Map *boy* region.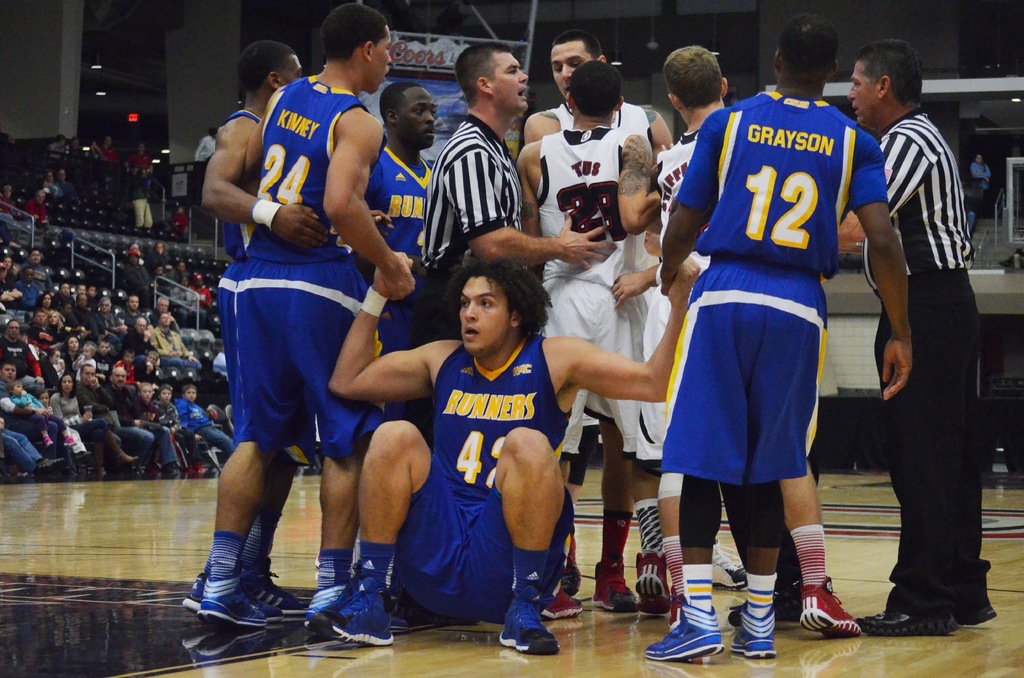
Mapped to BBox(364, 75, 461, 344).
